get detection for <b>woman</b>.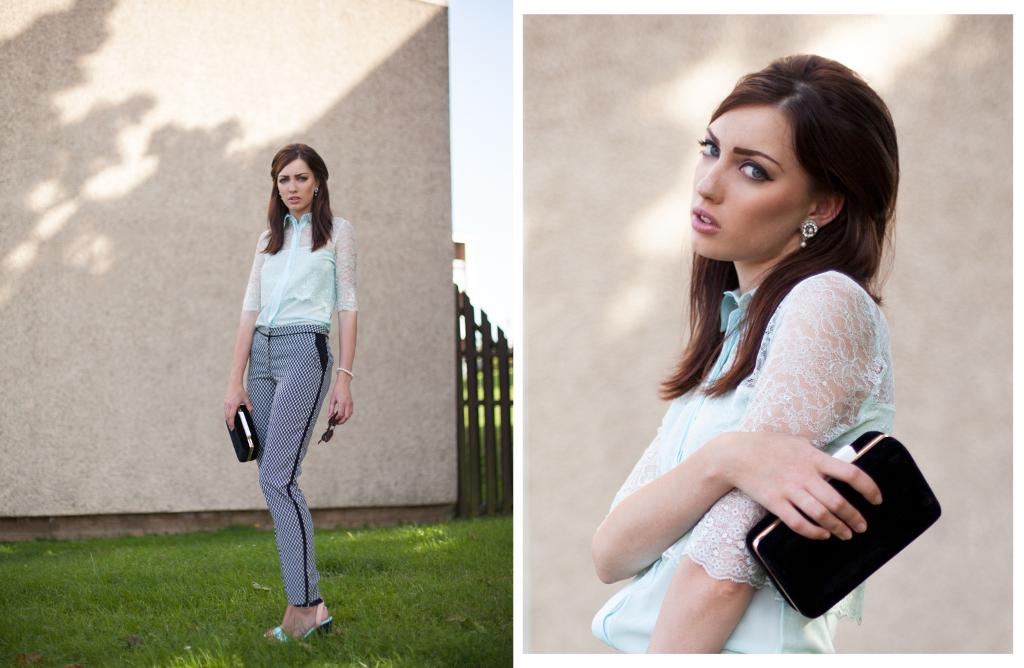
Detection: 591, 49, 905, 662.
